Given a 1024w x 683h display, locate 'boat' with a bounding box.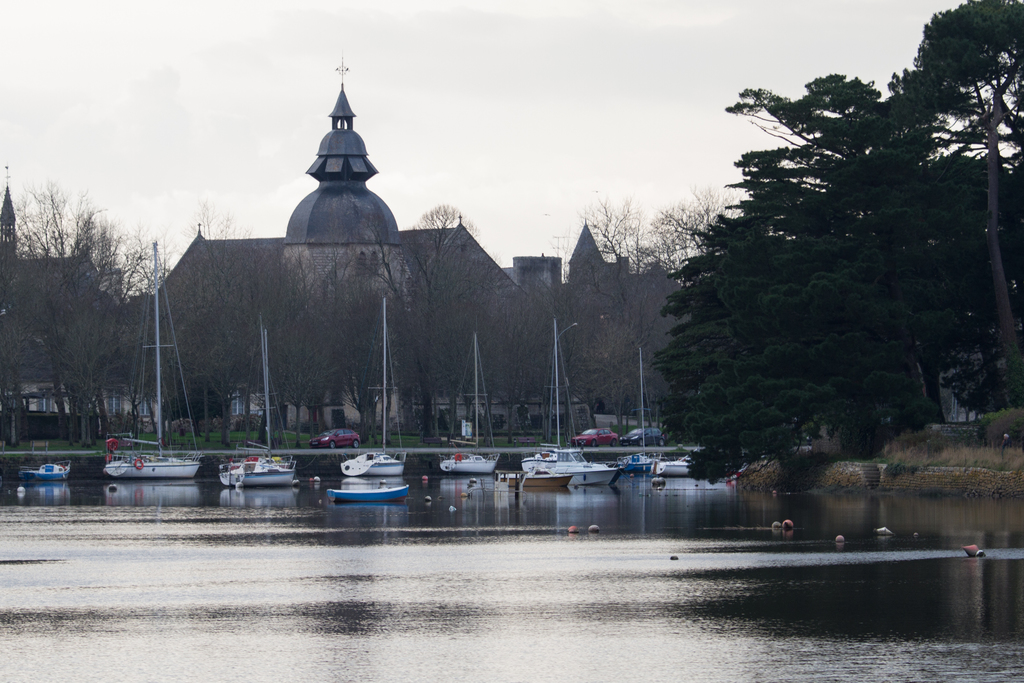
Located: 439/335/494/474.
